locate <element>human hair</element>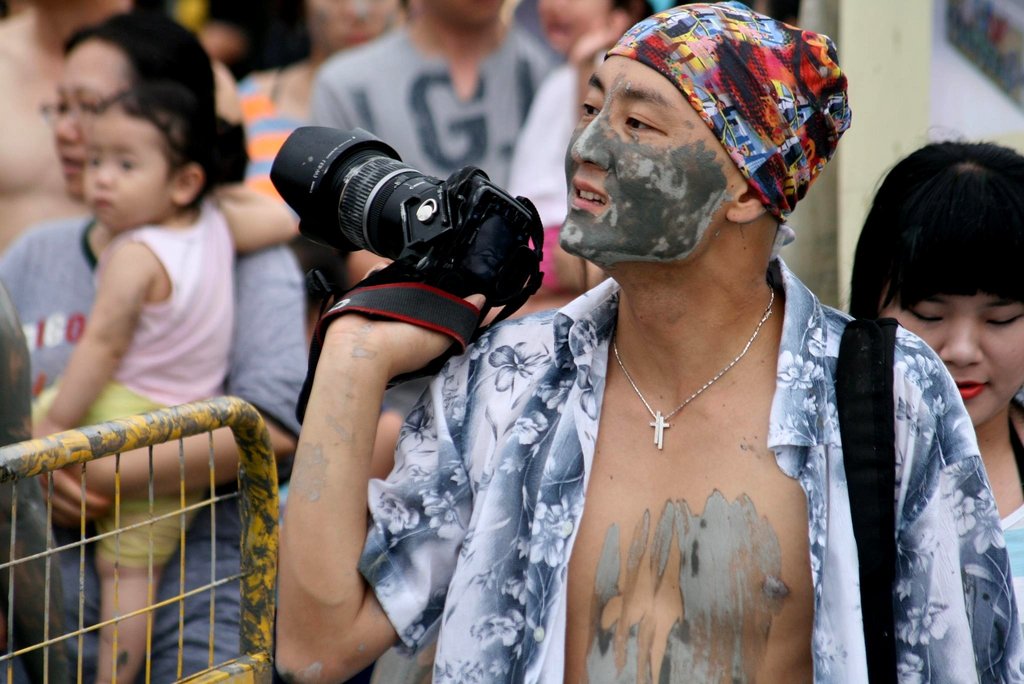
detection(68, 11, 223, 119)
